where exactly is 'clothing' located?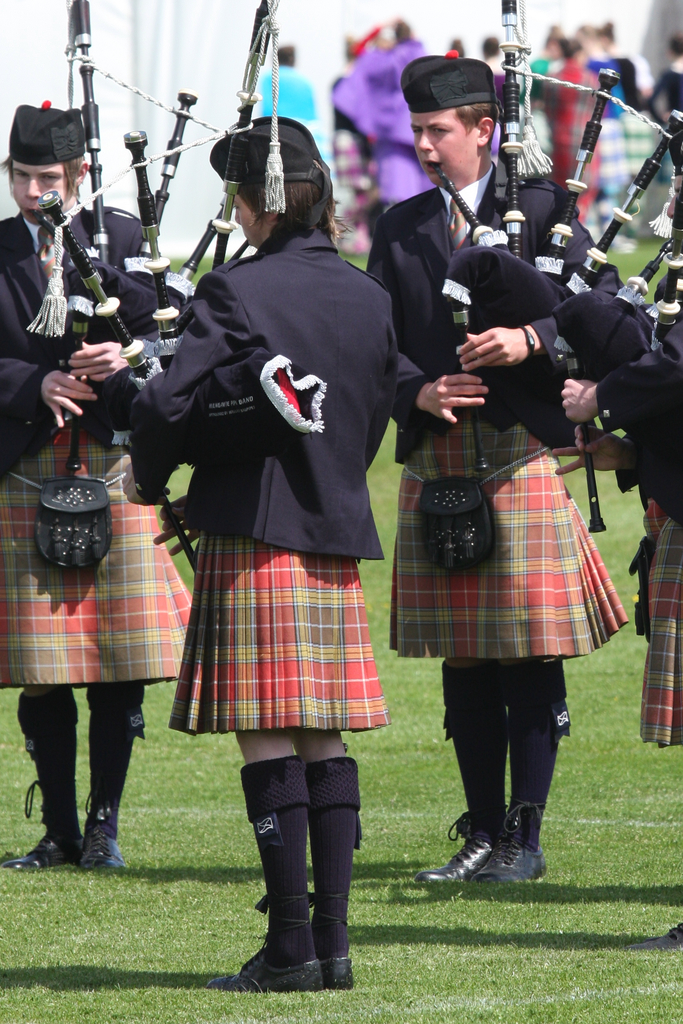
Its bounding box is 170/526/394/731.
